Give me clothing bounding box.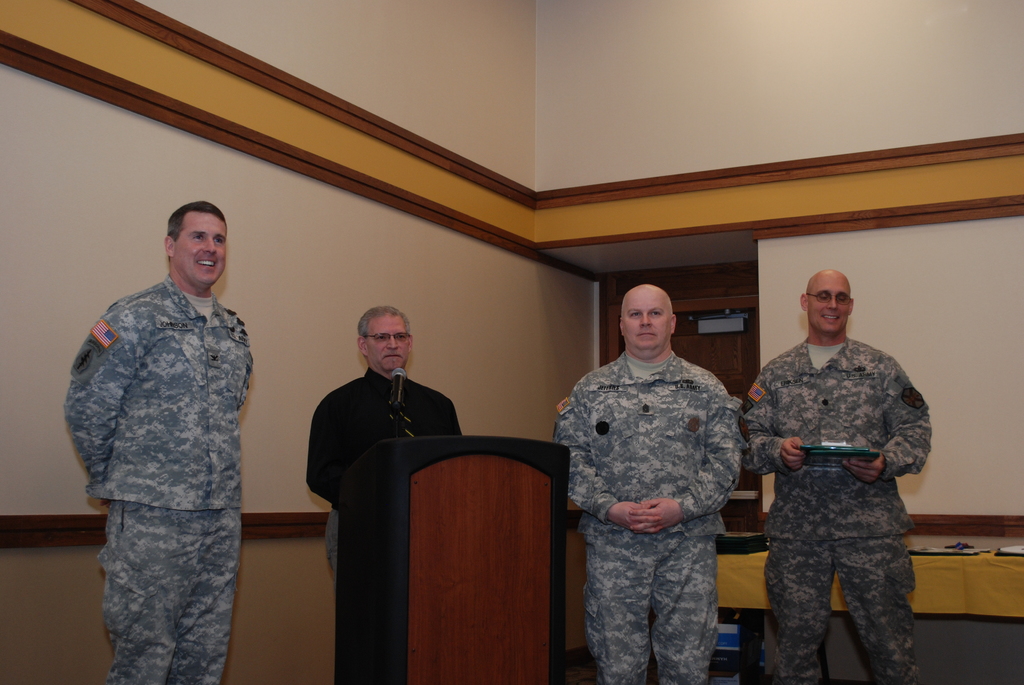
crop(740, 304, 940, 668).
